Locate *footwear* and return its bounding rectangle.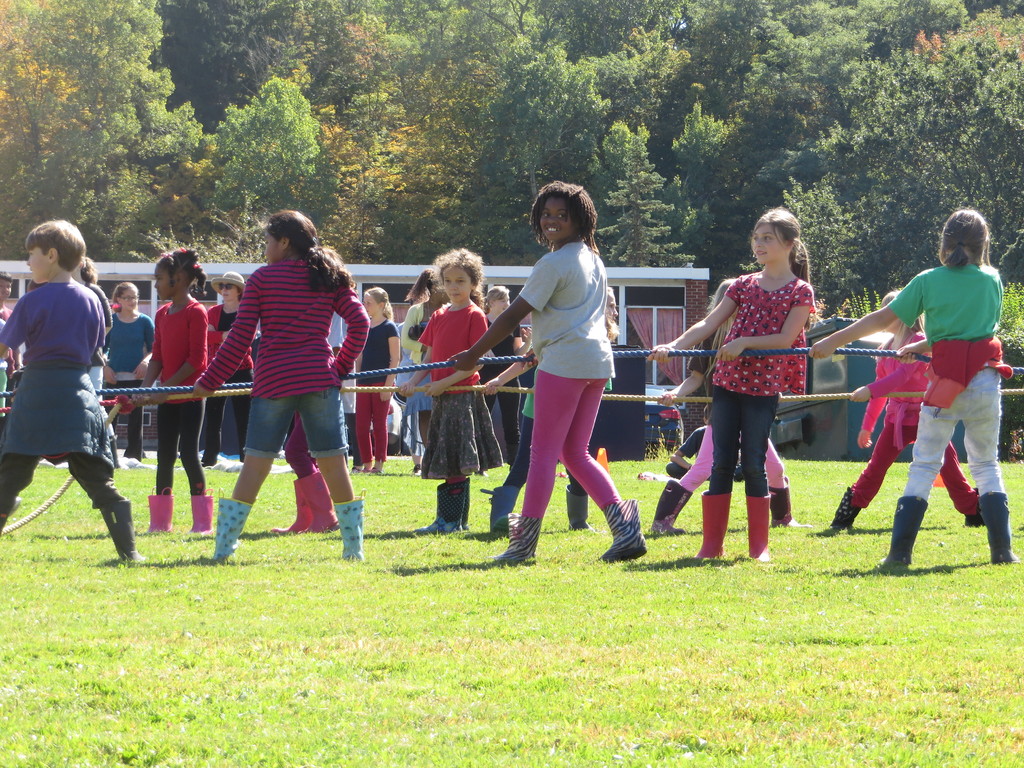
{"left": 97, "top": 502, "right": 146, "bottom": 564}.
